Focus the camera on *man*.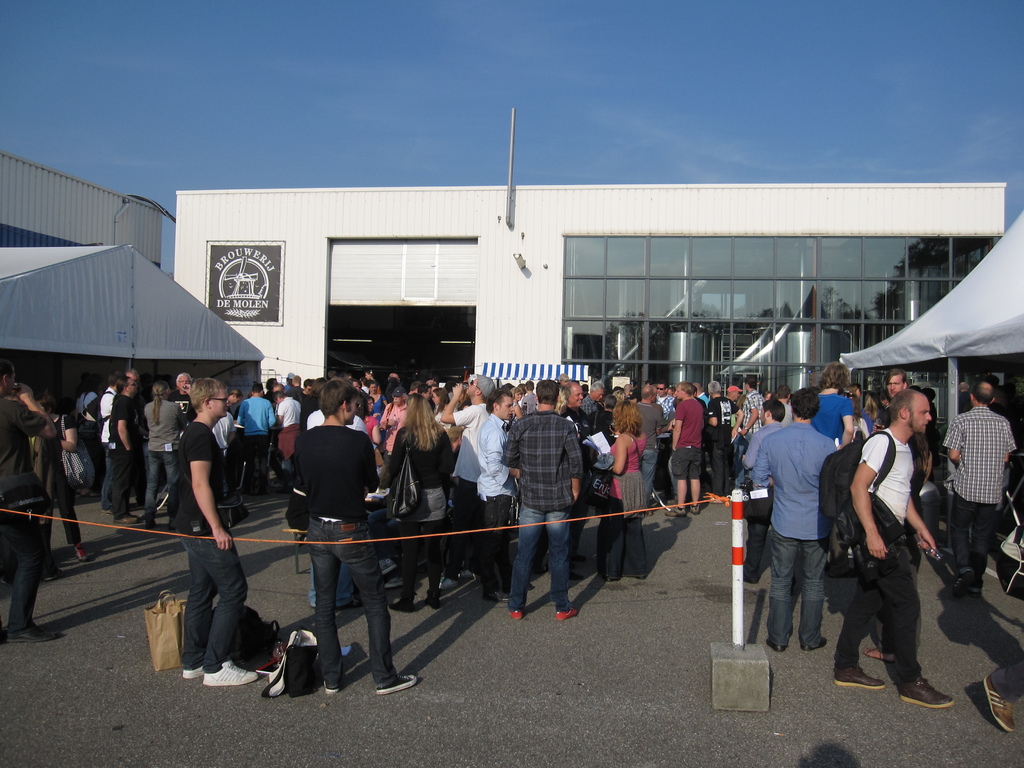
Focus region: x1=877, y1=368, x2=931, y2=570.
